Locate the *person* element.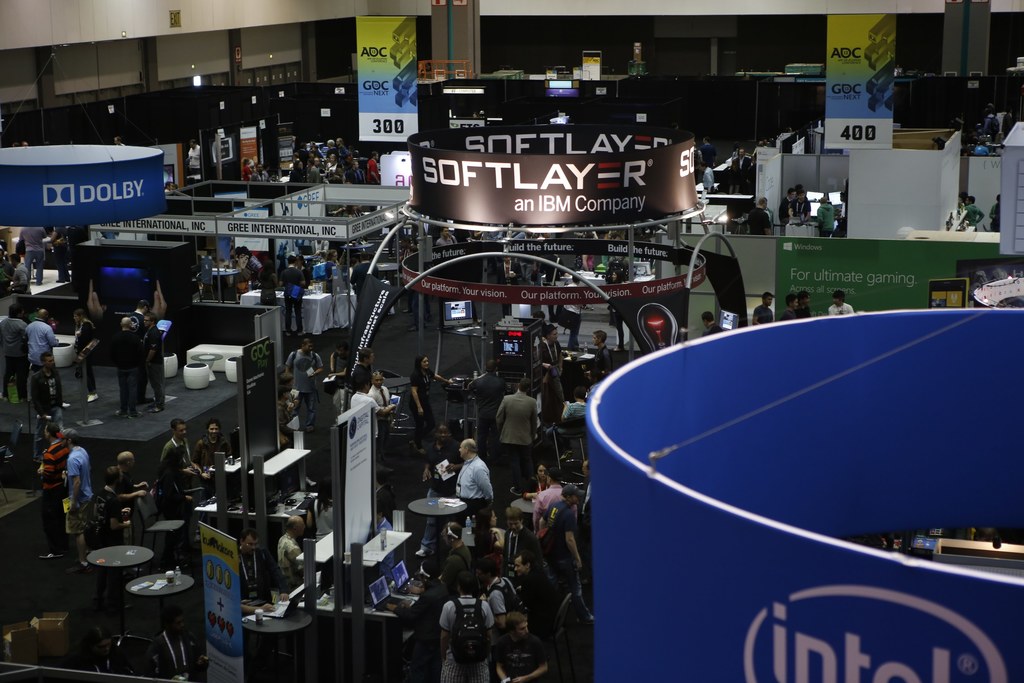
Element bbox: 447,432,504,569.
